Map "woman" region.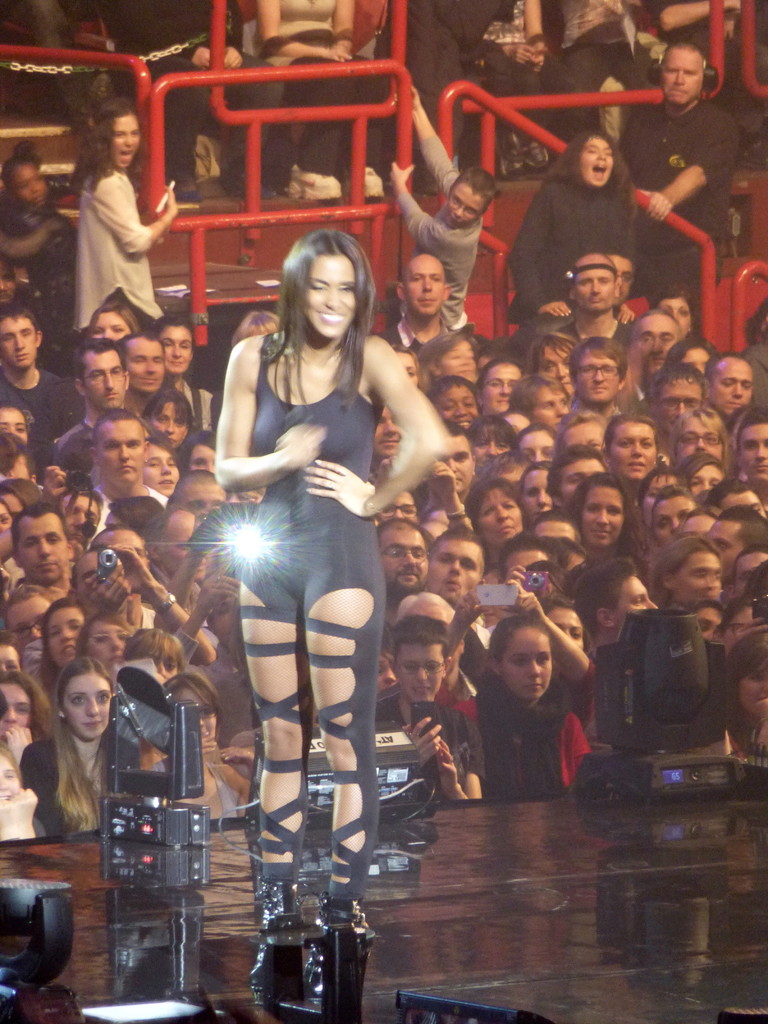
Mapped to crop(129, 384, 190, 474).
